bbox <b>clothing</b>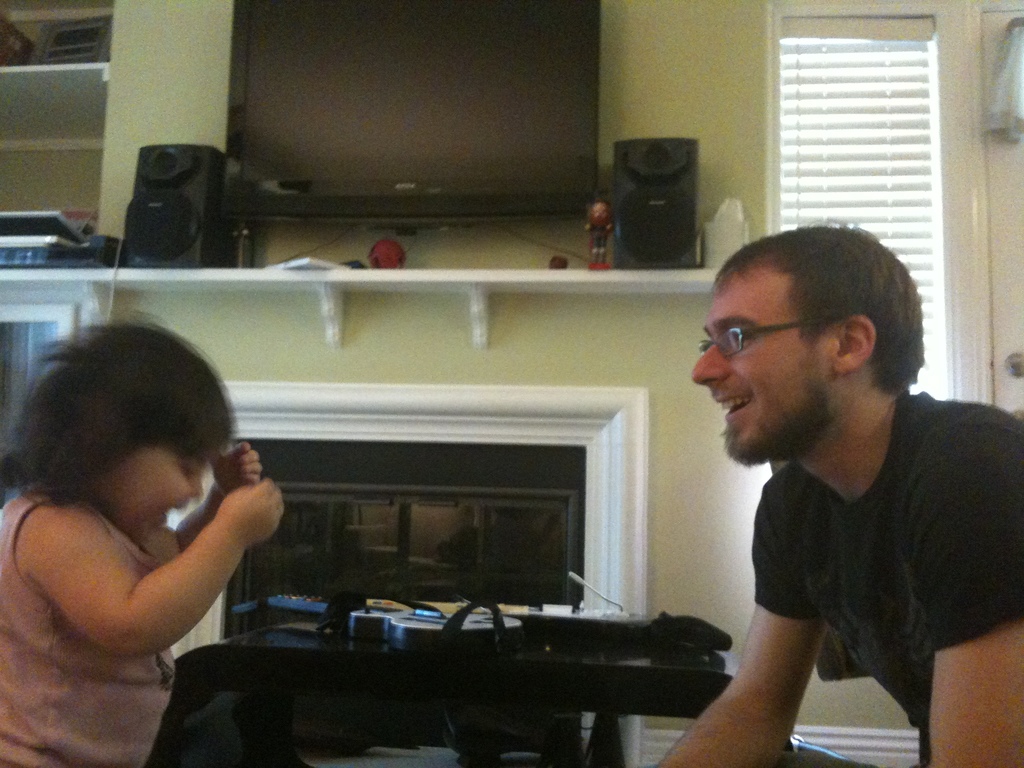
749, 385, 1023, 767
